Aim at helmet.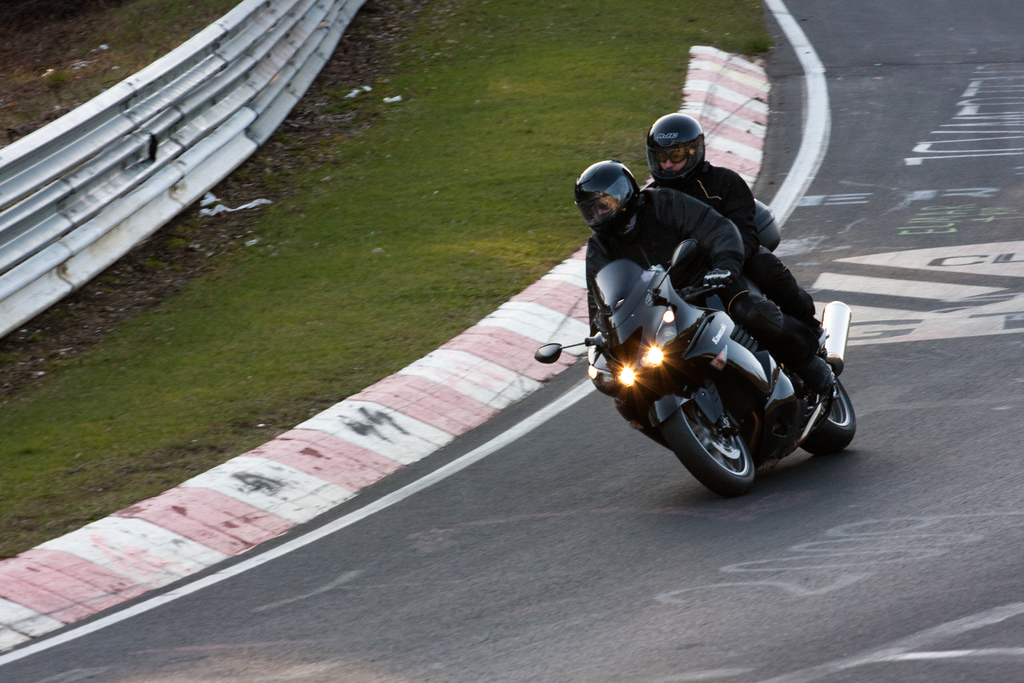
Aimed at box(657, 112, 719, 184).
